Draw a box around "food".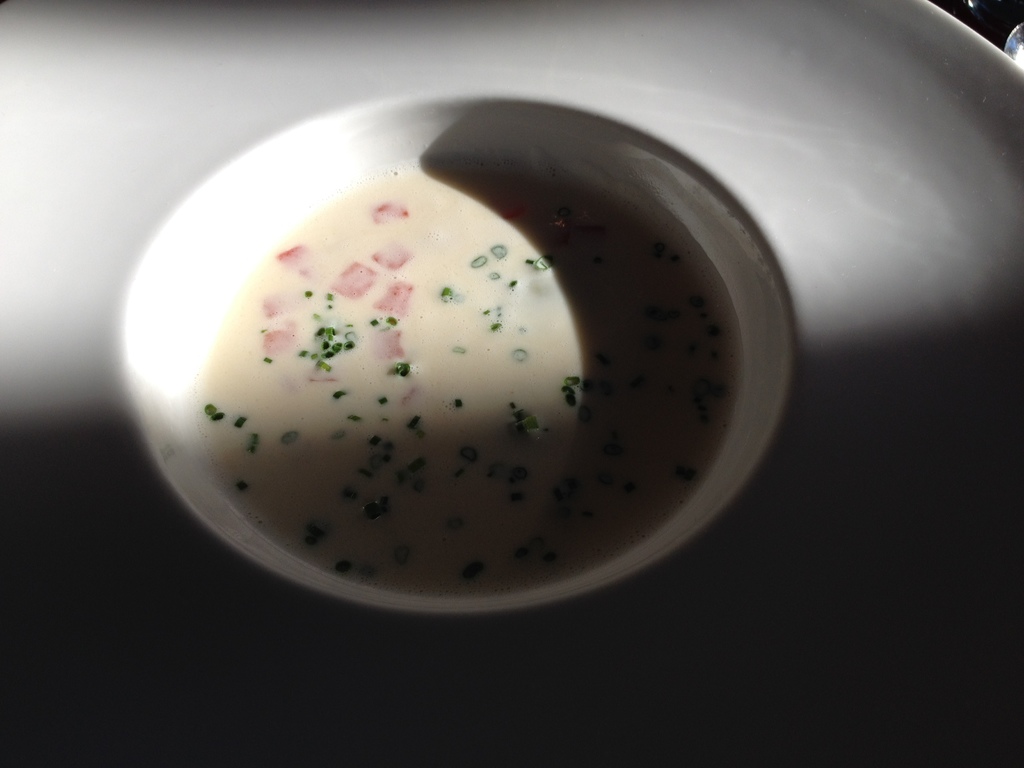
(195, 159, 745, 589).
